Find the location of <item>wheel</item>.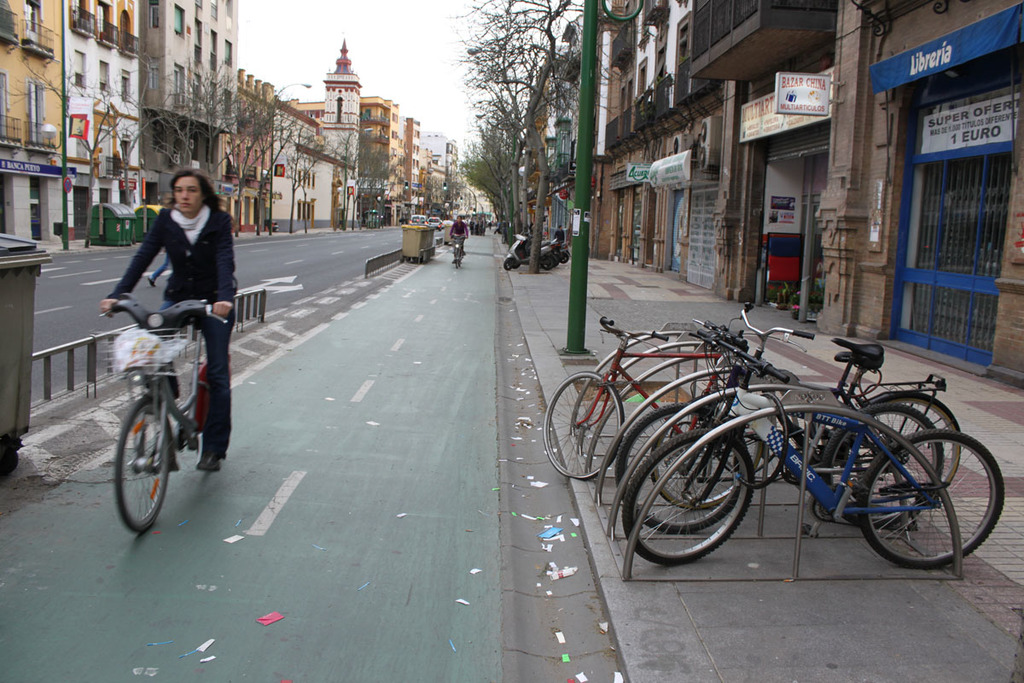
Location: (503, 255, 514, 271).
